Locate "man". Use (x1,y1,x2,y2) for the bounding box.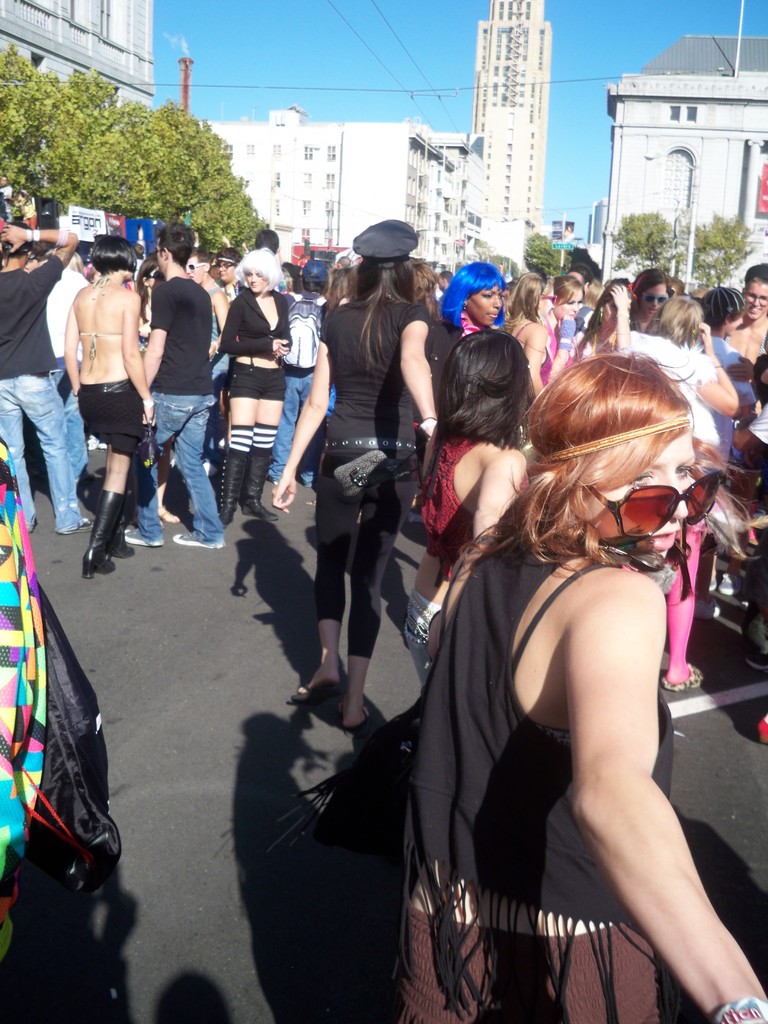
(184,246,227,355).
